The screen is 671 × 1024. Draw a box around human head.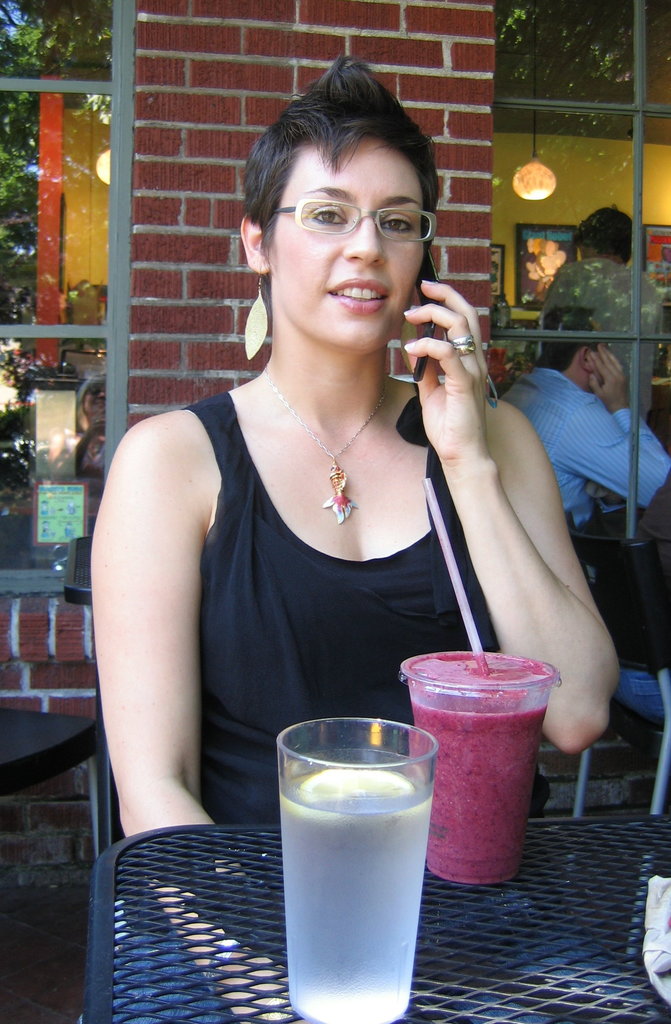
(left=237, top=61, right=443, bottom=356).
